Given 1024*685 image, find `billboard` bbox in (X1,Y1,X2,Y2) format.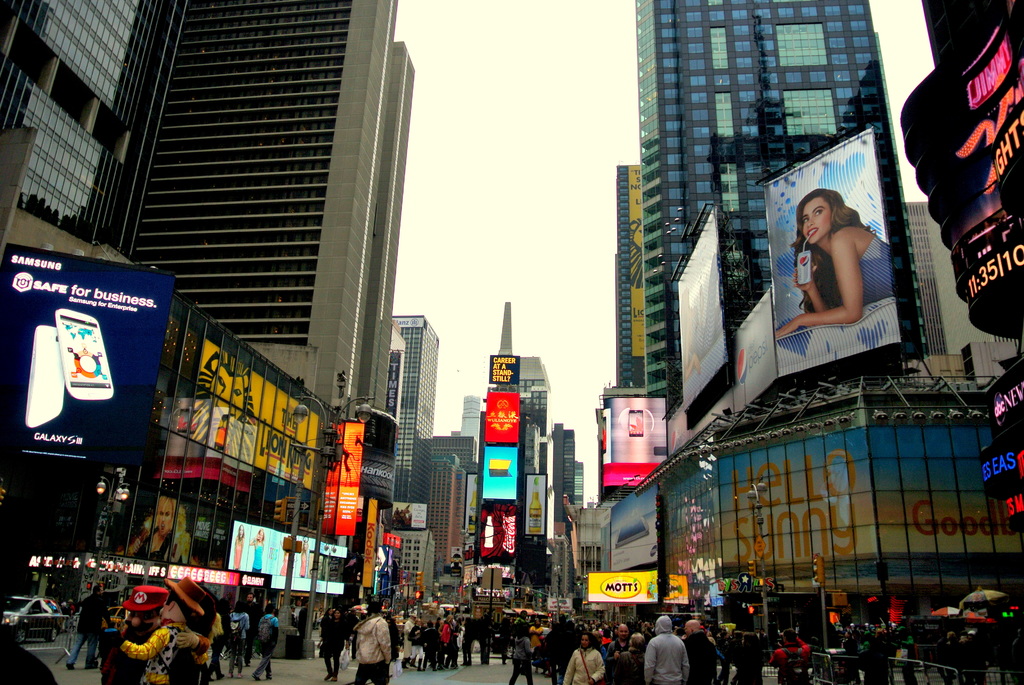
(588,569,657,605).
